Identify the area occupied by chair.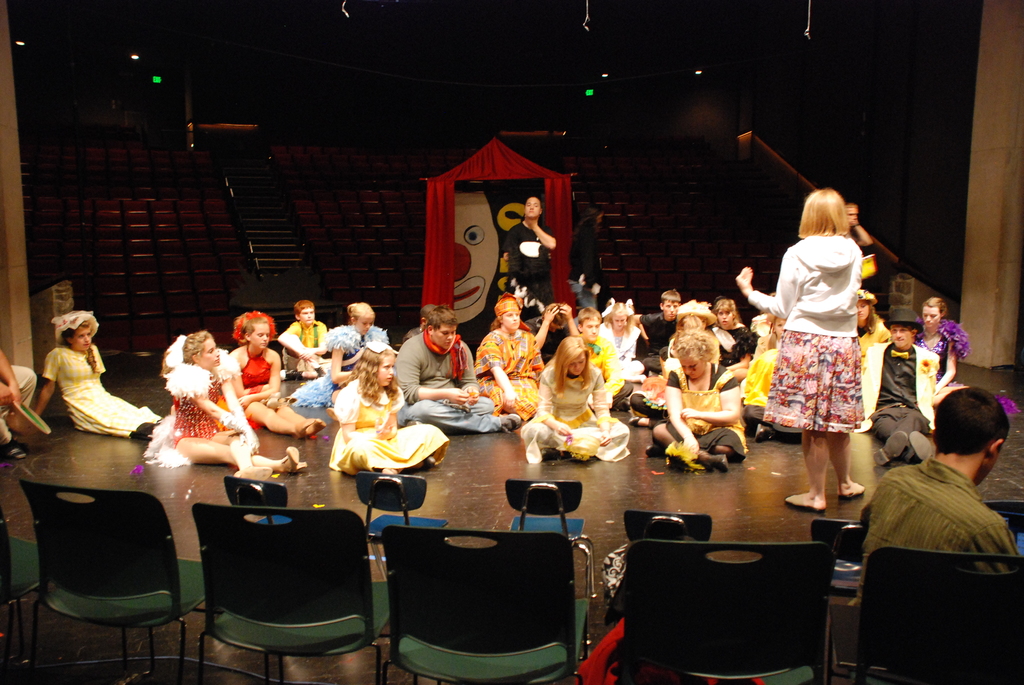
Area: detection(376, 524, 582, 684).
